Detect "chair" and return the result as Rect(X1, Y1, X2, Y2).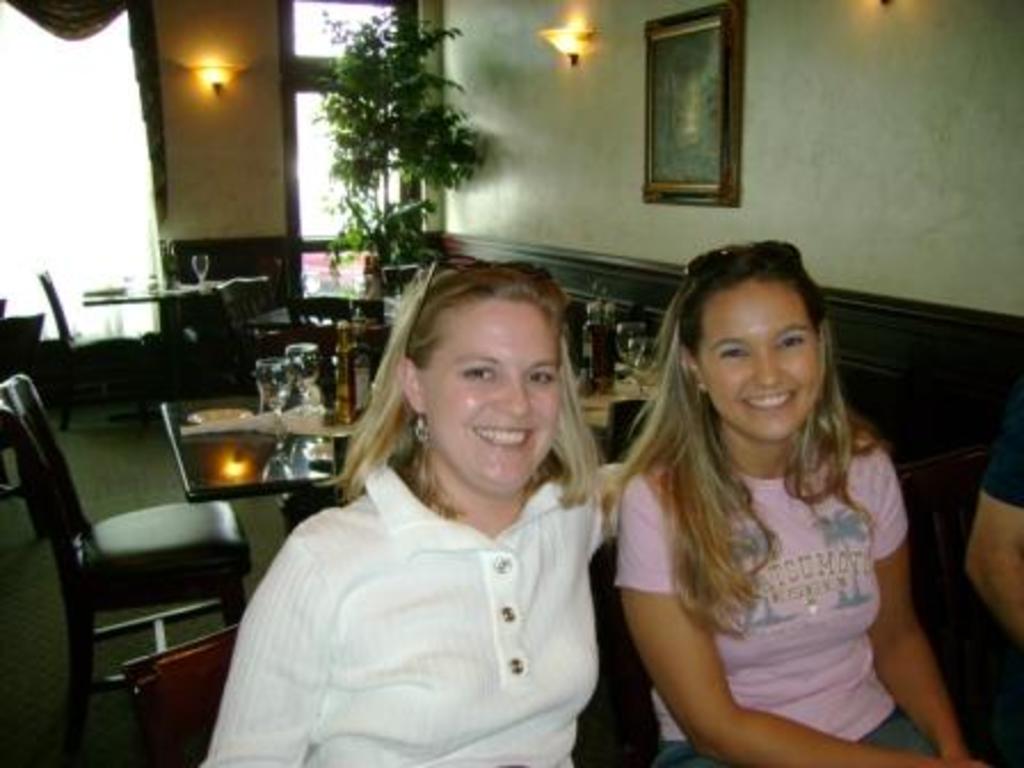
Rect(16, 334, 265, 736).
